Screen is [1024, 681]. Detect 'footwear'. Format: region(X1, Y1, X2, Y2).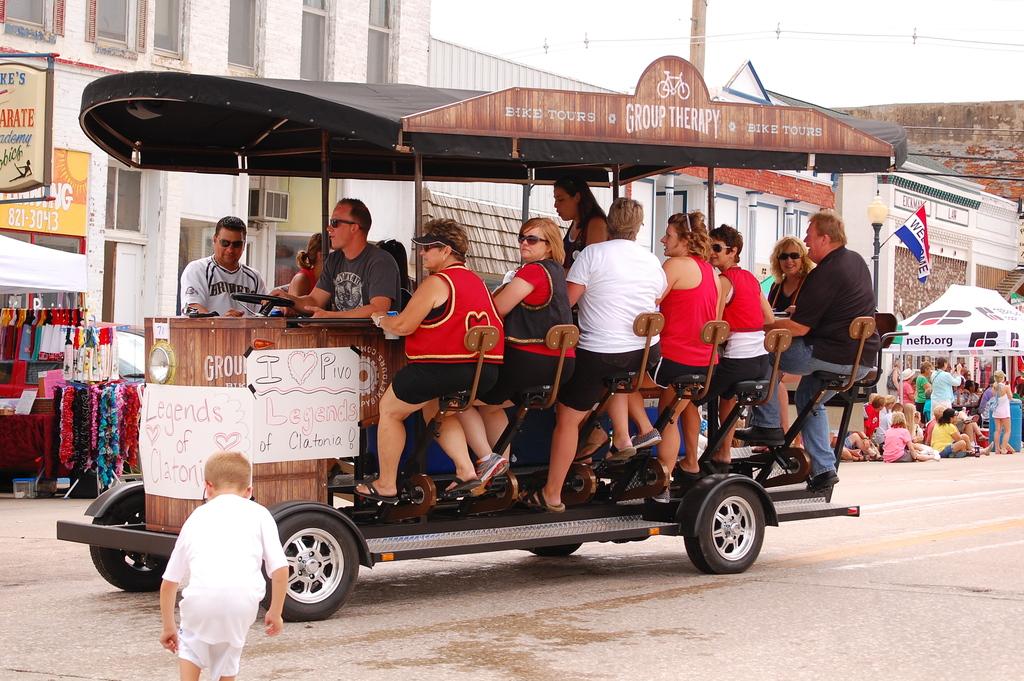
region(439, 474, 467, 498).
